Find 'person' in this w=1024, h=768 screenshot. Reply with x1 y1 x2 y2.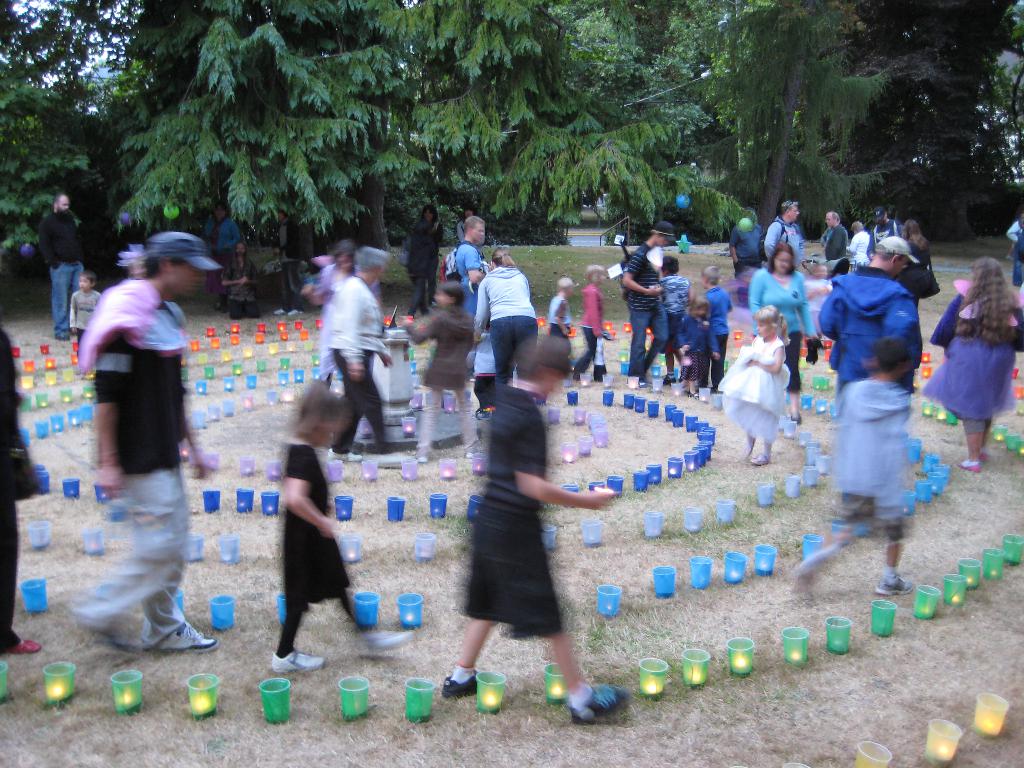
733 199 940 577.
